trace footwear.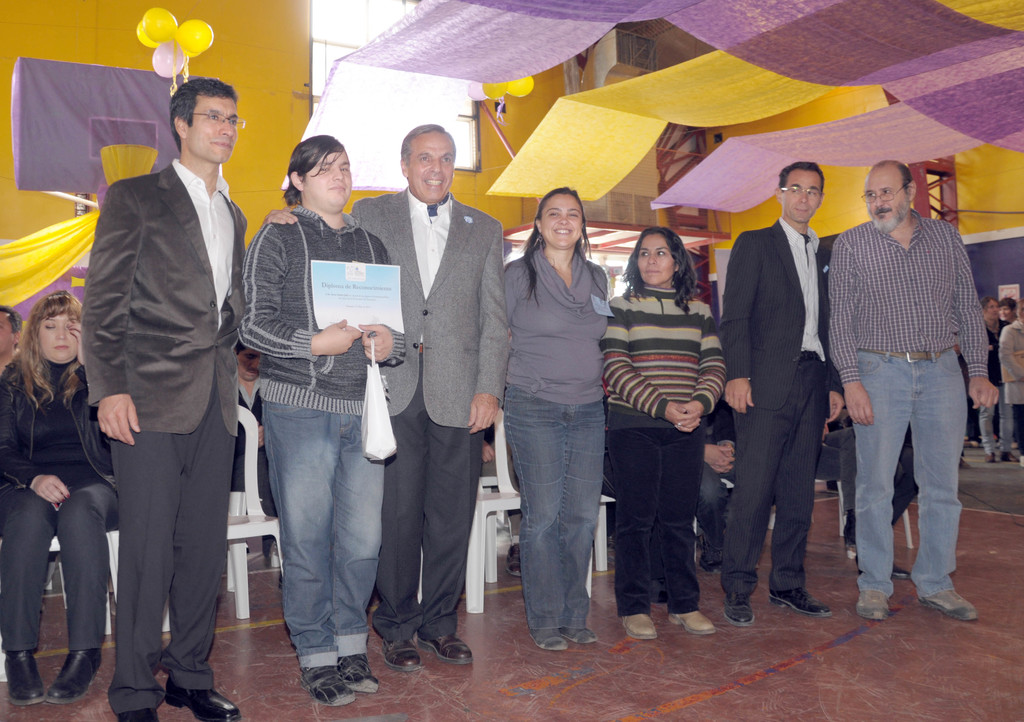
Traced to (x1=855, y1=587, x2=892, y2=621).
